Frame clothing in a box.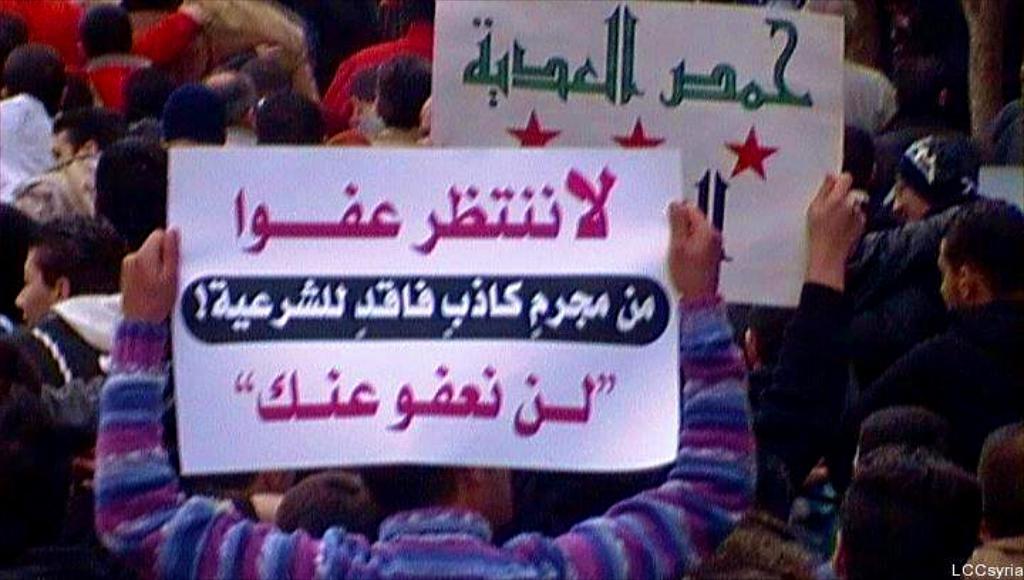
bbox=(77, 55, 135, 115).
